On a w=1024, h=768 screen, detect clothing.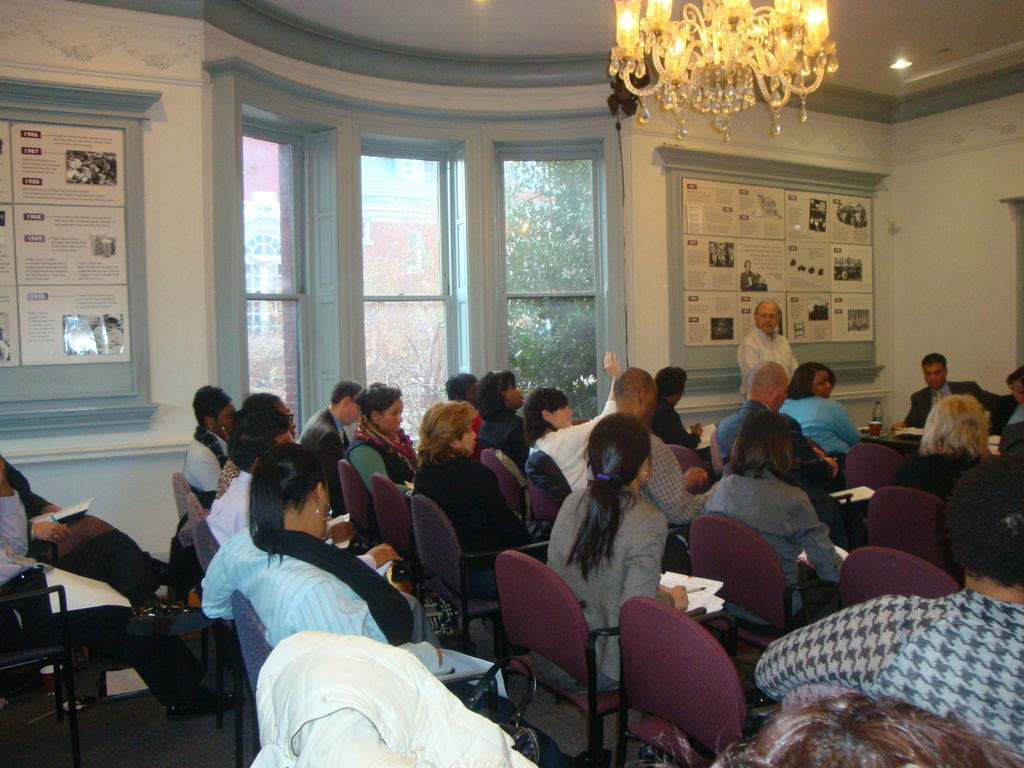
bbox(298, 403, 351, 516).
